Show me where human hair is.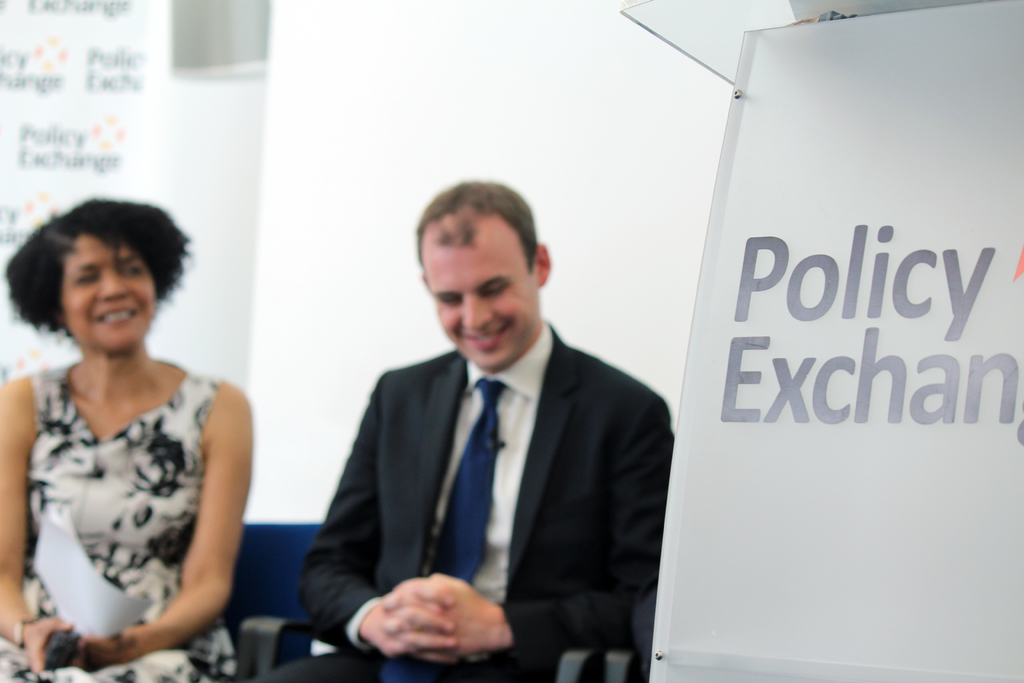
human hair is at (10, 187, 182, 358).
